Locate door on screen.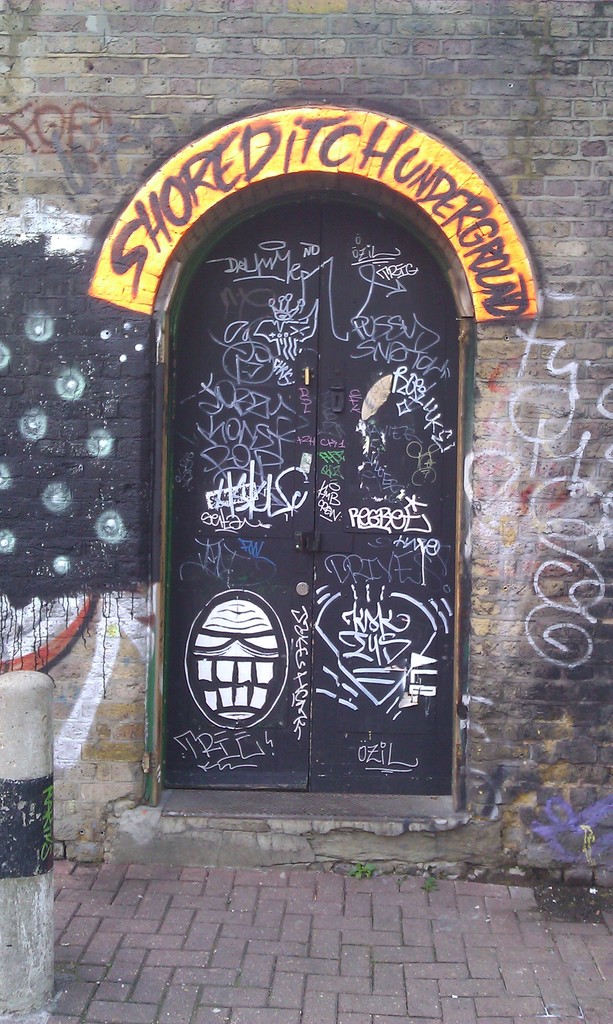
On screen at left=141, top=192, right=468, bottom=845.
